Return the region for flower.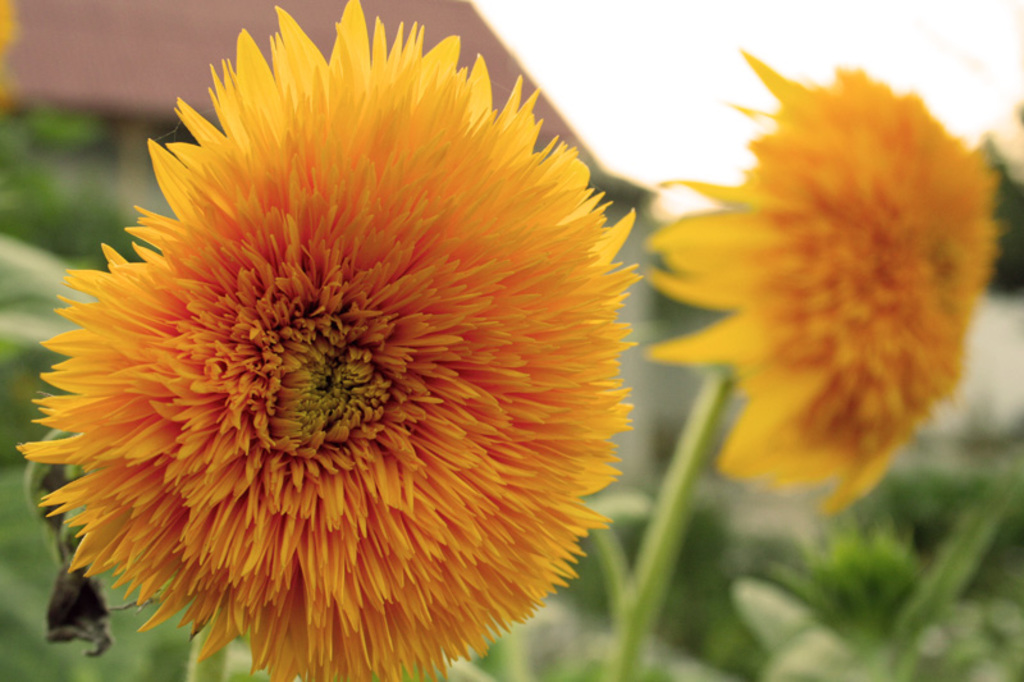
<box>20,3,652,679</box>.
